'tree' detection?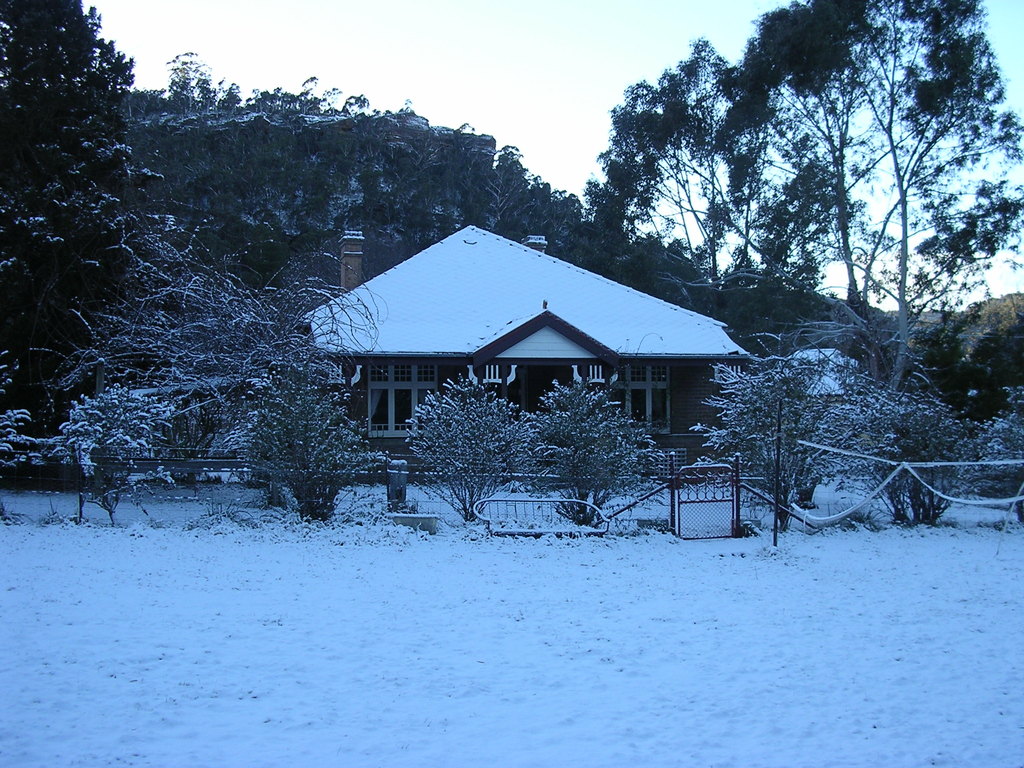
[228,348,390,520]
